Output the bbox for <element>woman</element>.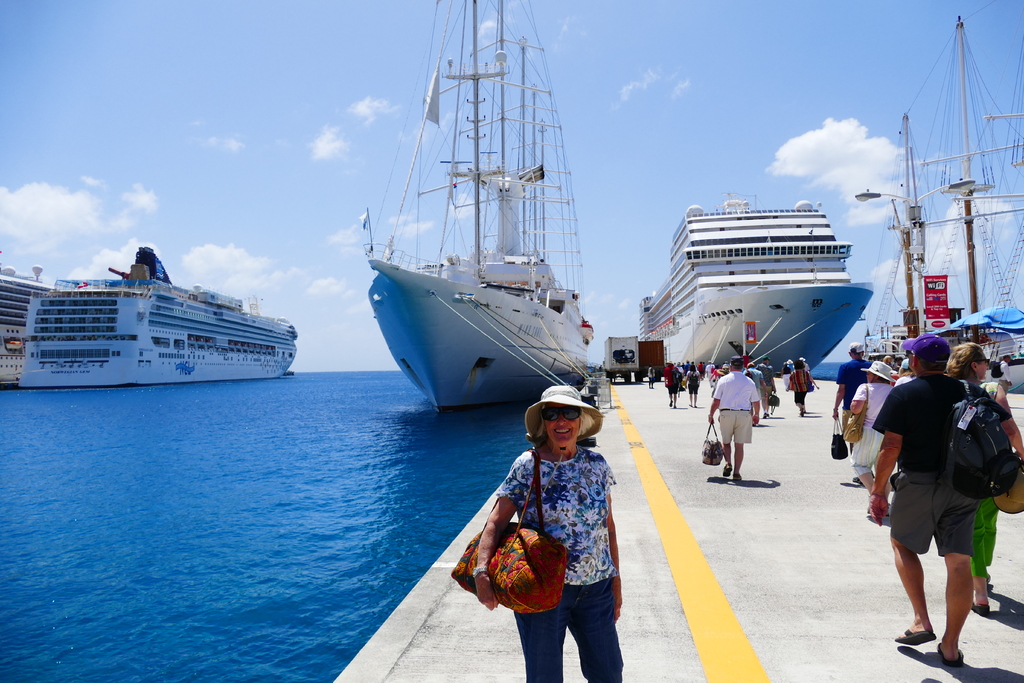
(x1=946, y1=340, x2=1023, y2=609).
